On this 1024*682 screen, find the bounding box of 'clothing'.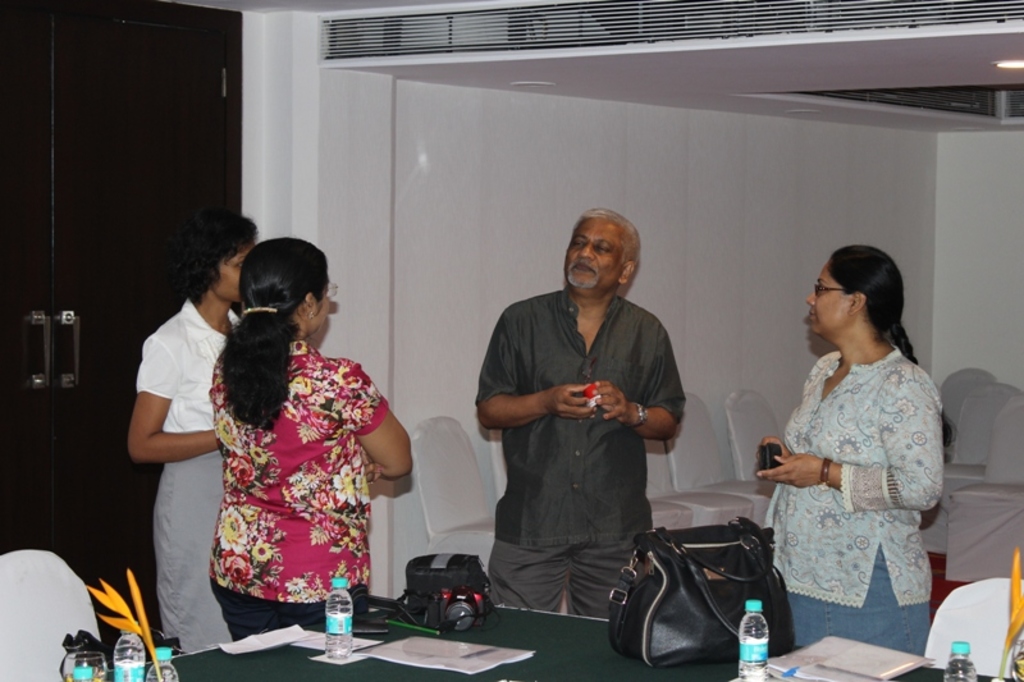
Bounding box: <region>148, 302, 237, 646</region>.
